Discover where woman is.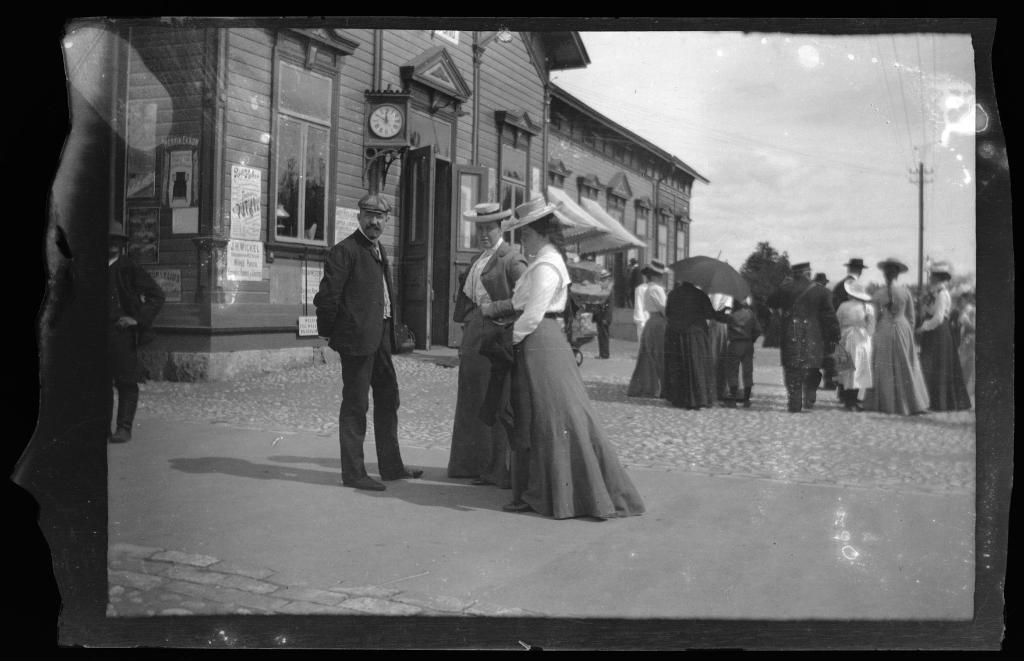
Discovered at crop(916, 271, 971, 414).
